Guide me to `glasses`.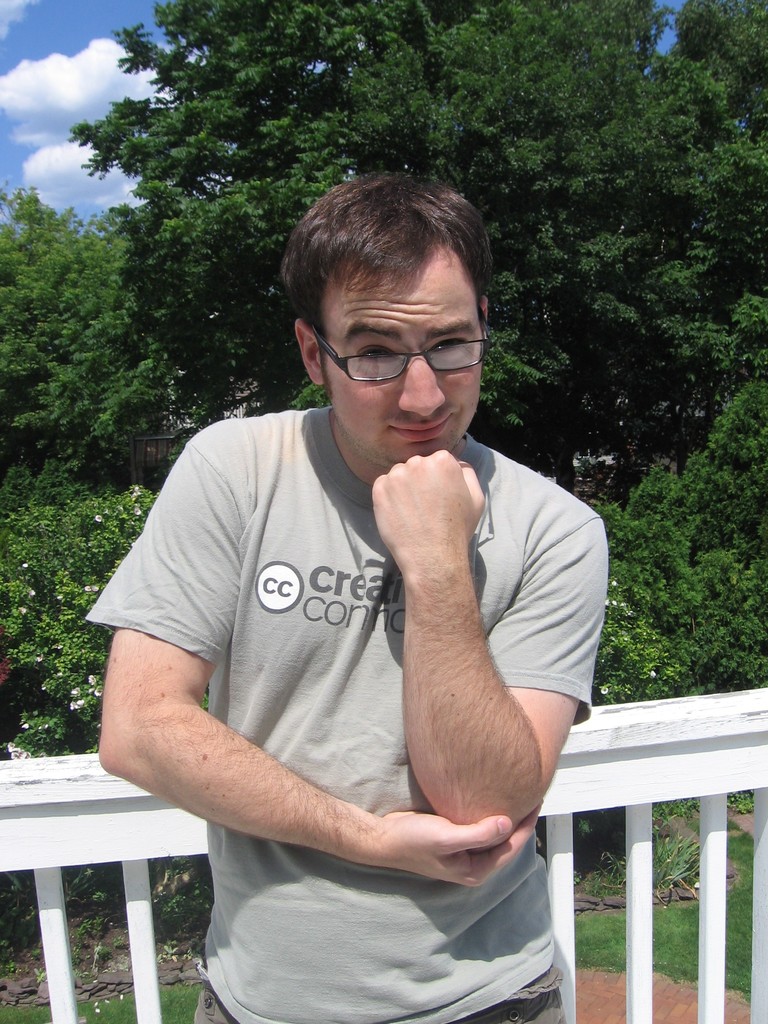
Guidance: x1=310 y1=314 x2=488 y2=383.
